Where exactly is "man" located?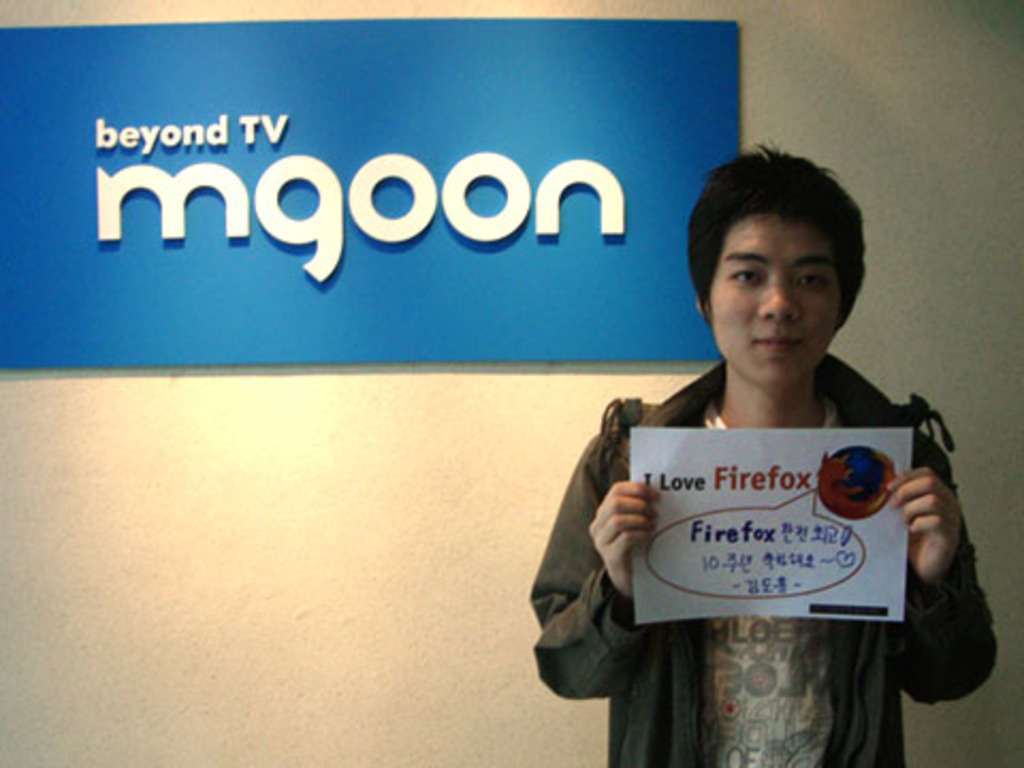
Its bounding box is crop(516, 164, 990, 742).
